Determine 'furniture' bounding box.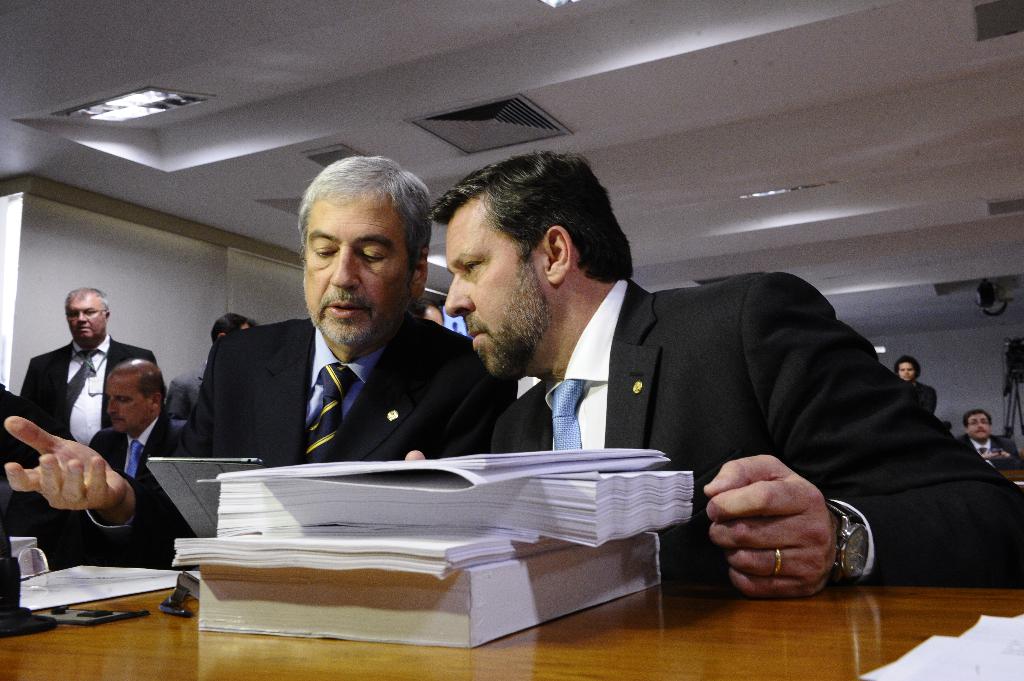
Determined: 0/565/1023/680.
